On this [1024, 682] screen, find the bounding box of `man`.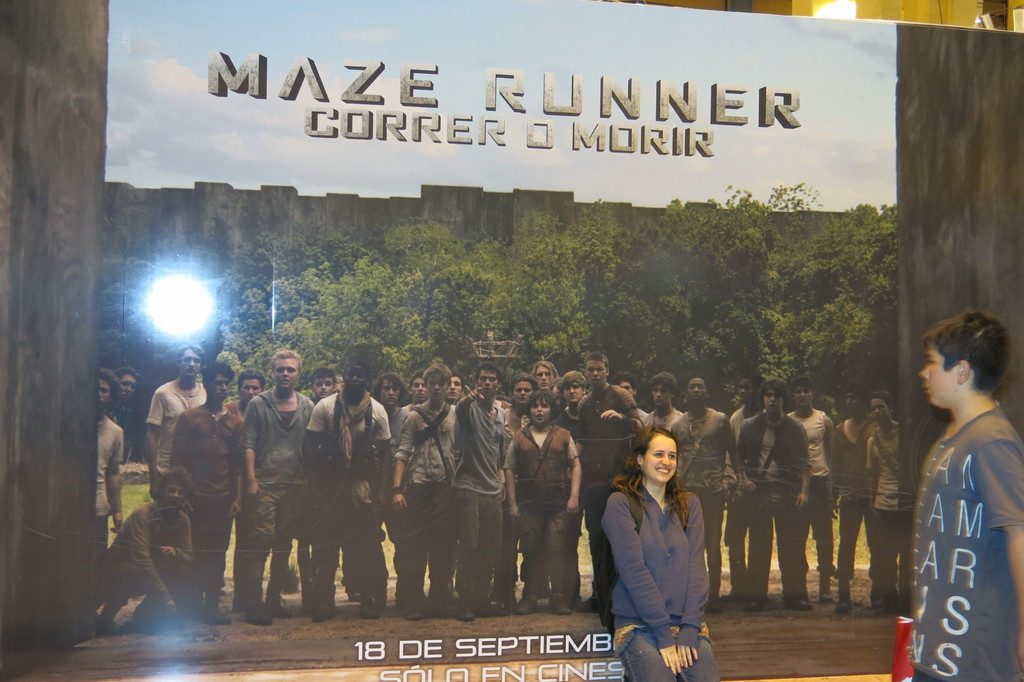
Bounding box: box=[531, 352, 563, 399].
